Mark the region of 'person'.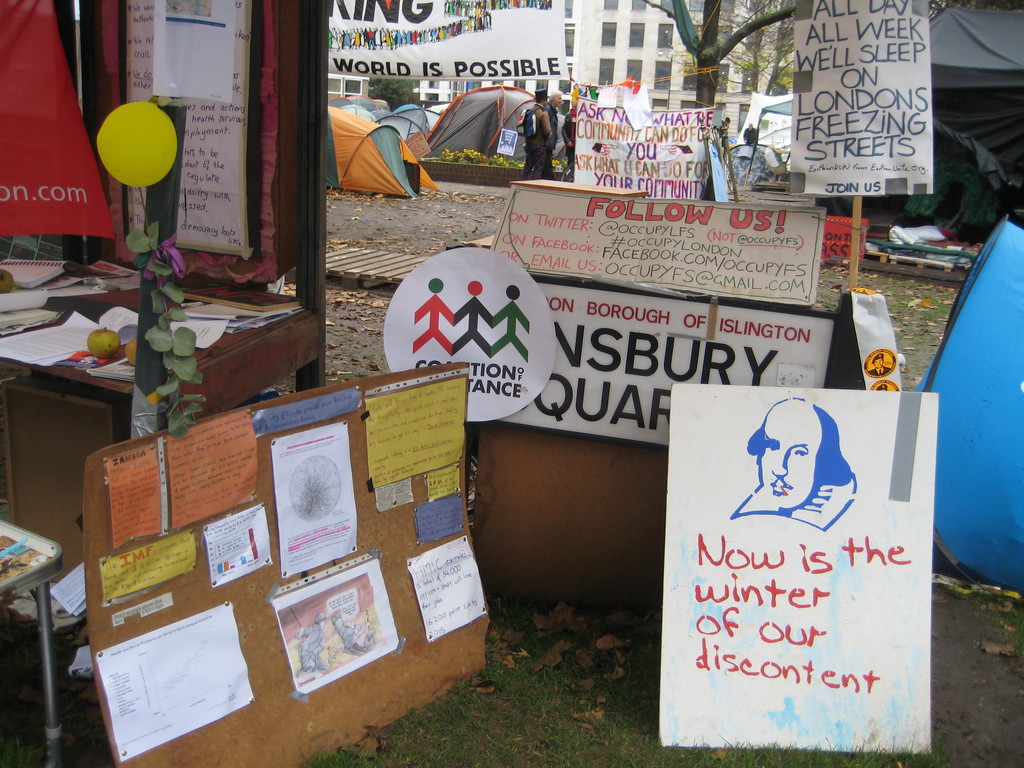
Region: bbox=[293, 607, 333, 676].
